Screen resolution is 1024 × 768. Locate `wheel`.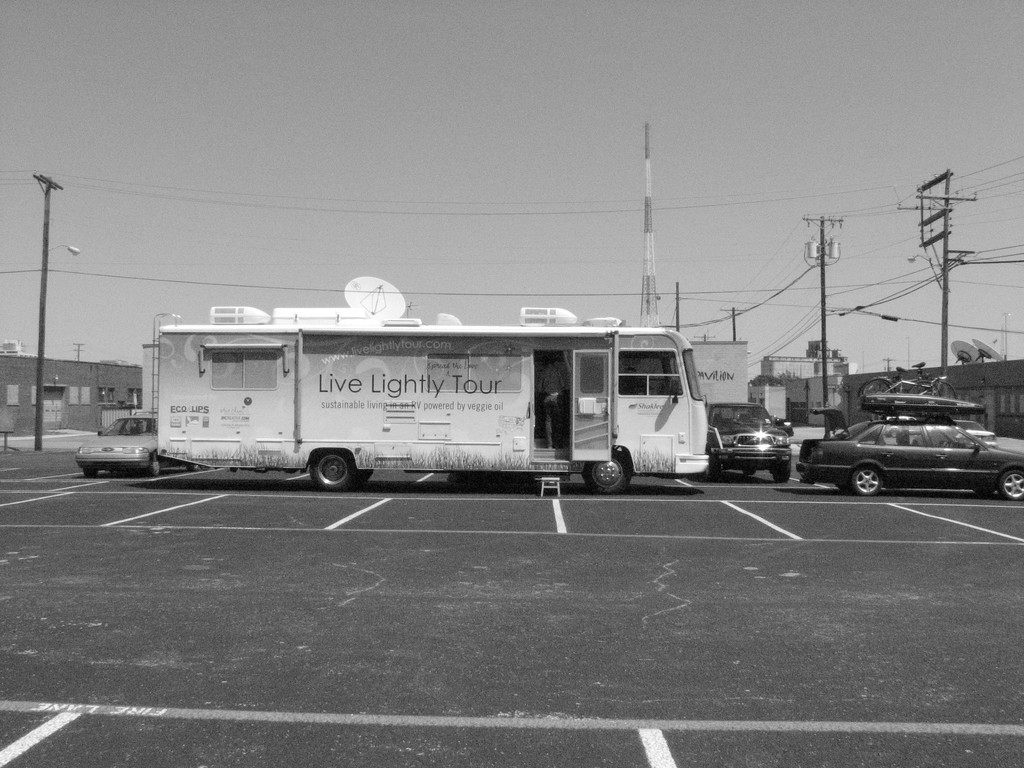
[left=310, top=450, right=369, bottom=490].
